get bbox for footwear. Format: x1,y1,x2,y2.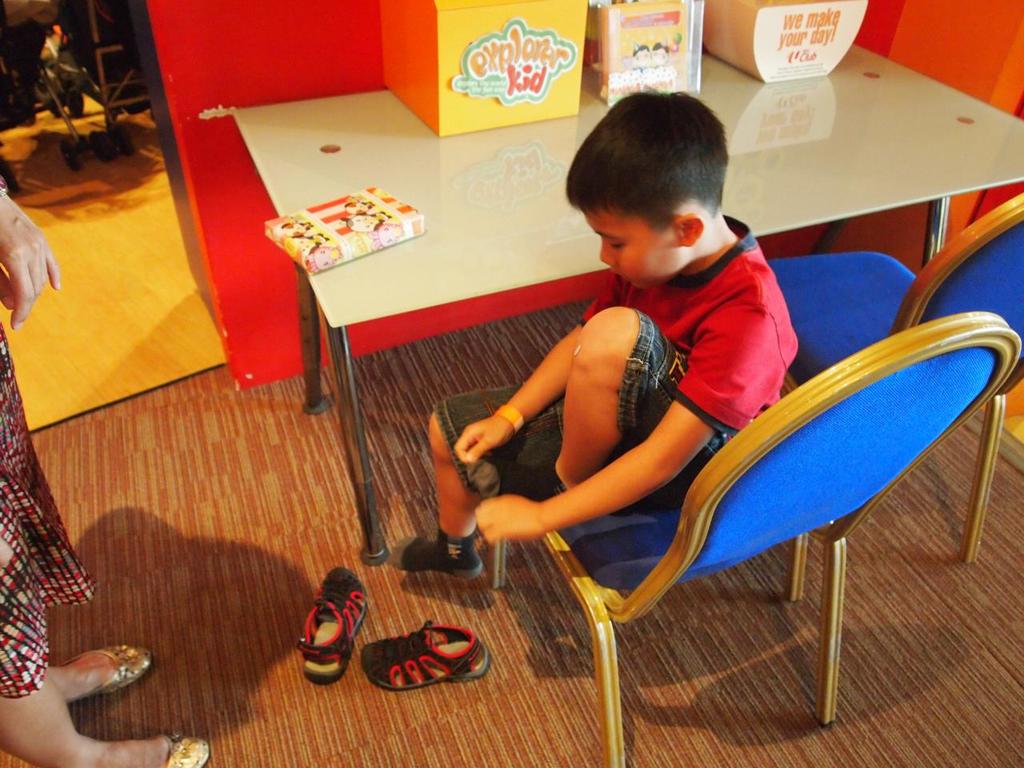
48,639,158,693.
